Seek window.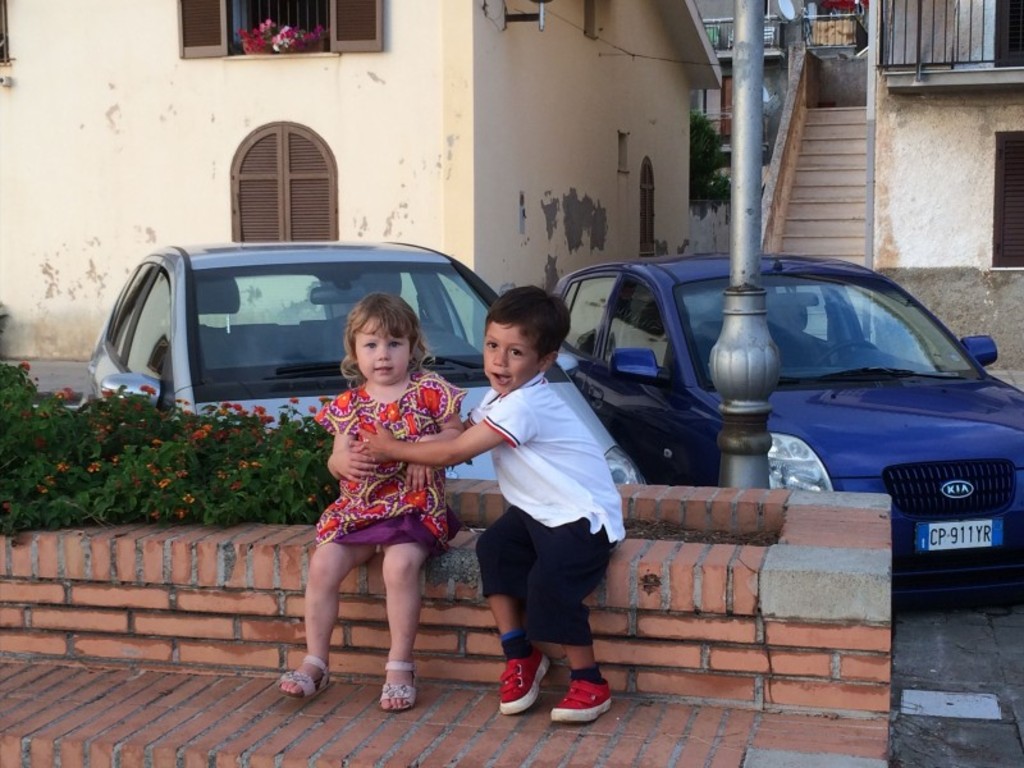
{"left": 846, "top": 282, "right": 968, "bottom": 369}.
